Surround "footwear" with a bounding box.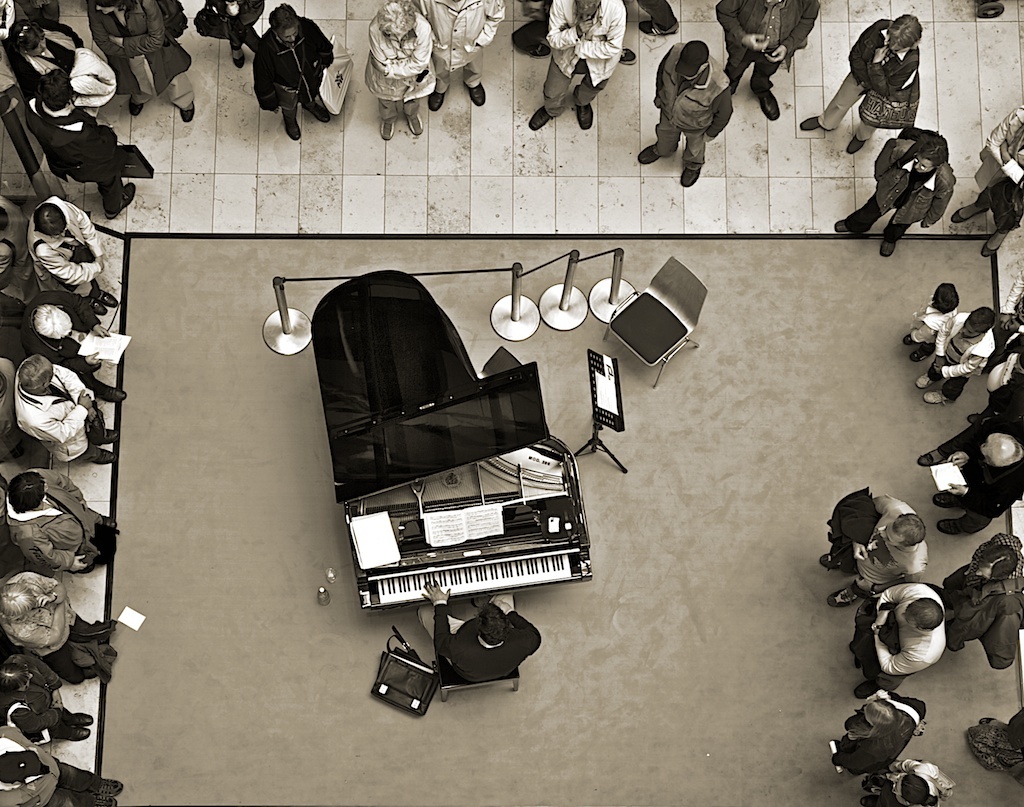
(left=281, top=121, right=306, bottom=144).
